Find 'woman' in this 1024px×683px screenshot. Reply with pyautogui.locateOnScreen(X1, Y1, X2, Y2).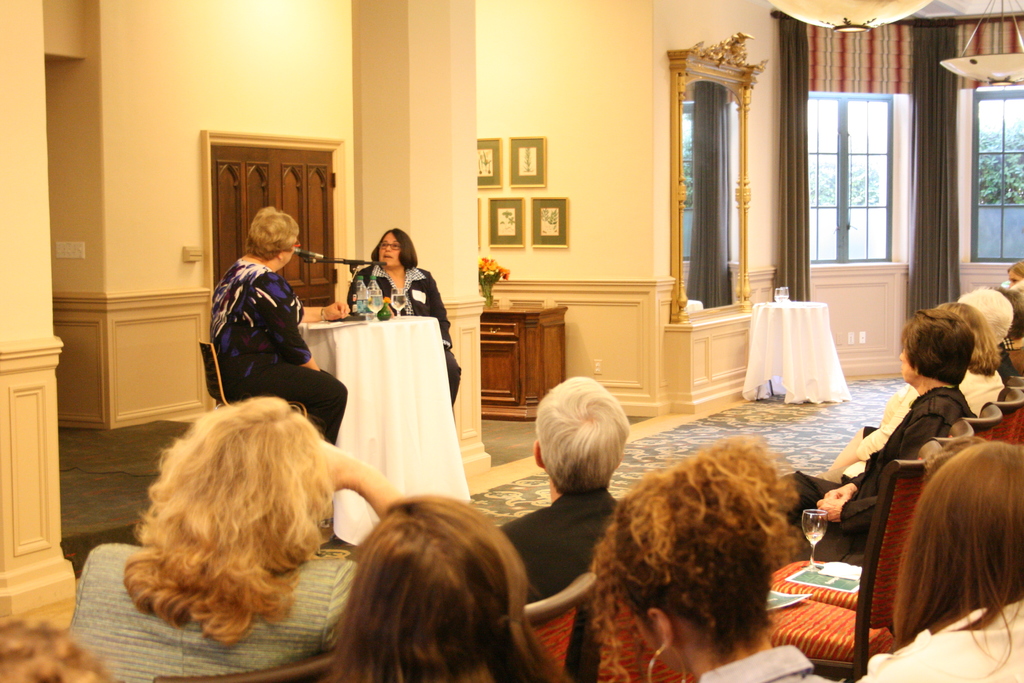
pyautogui.locateOnScreen(72, 395, 401, 682).
